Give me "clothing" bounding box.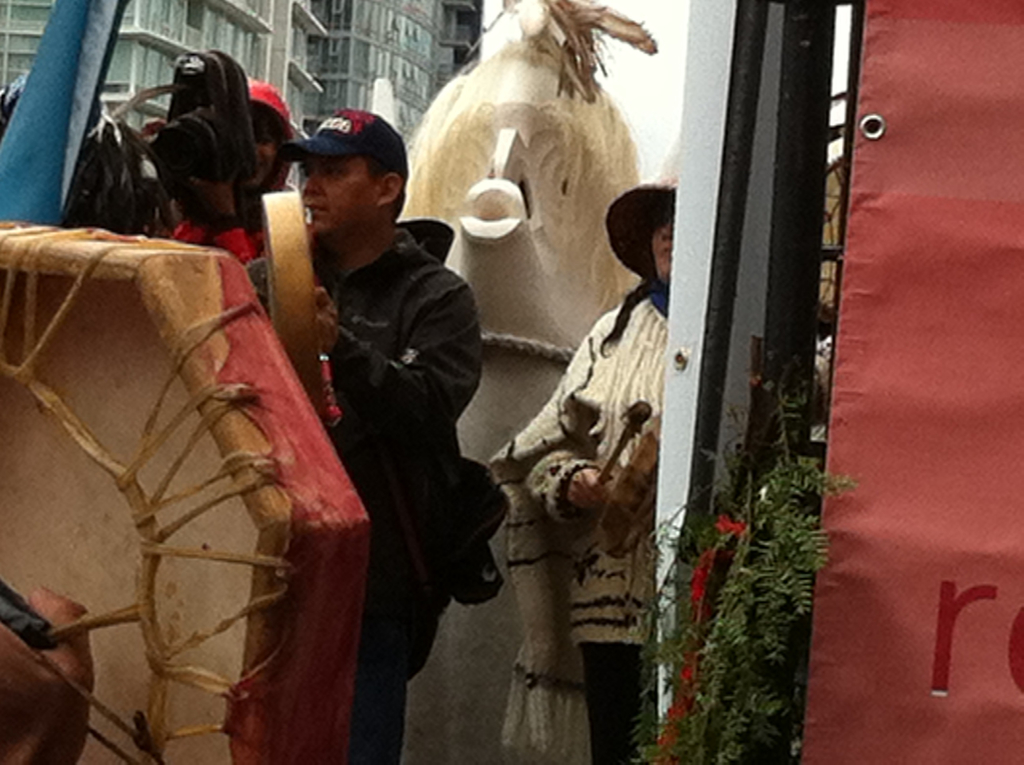
<bbox>490, 281, 665, 764</bbox>.
